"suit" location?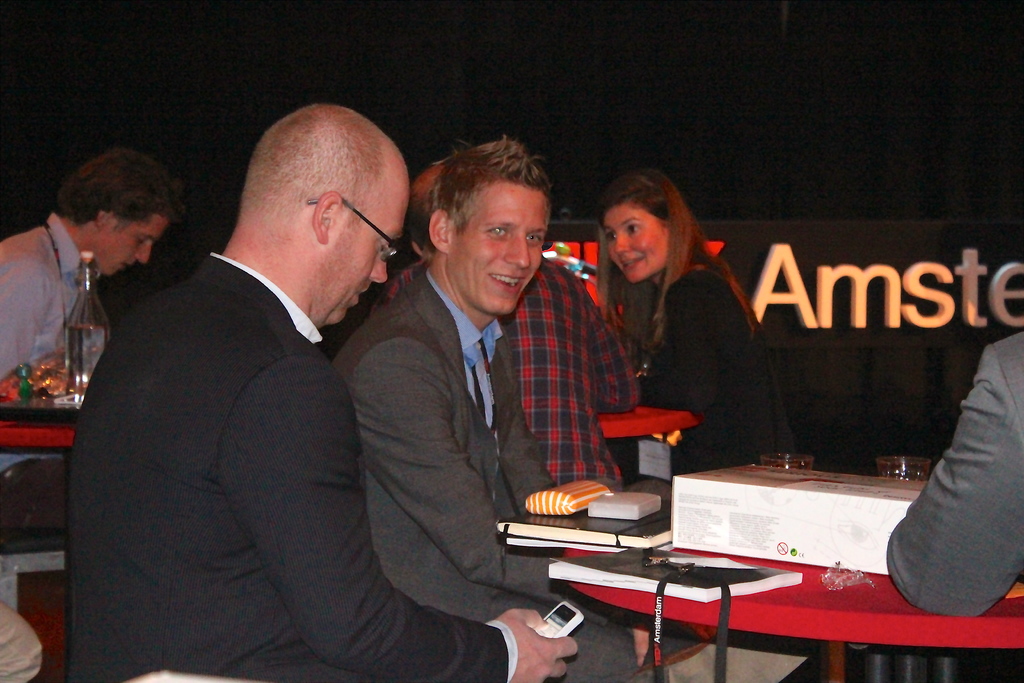
crop(50, 142, 440, 662)
